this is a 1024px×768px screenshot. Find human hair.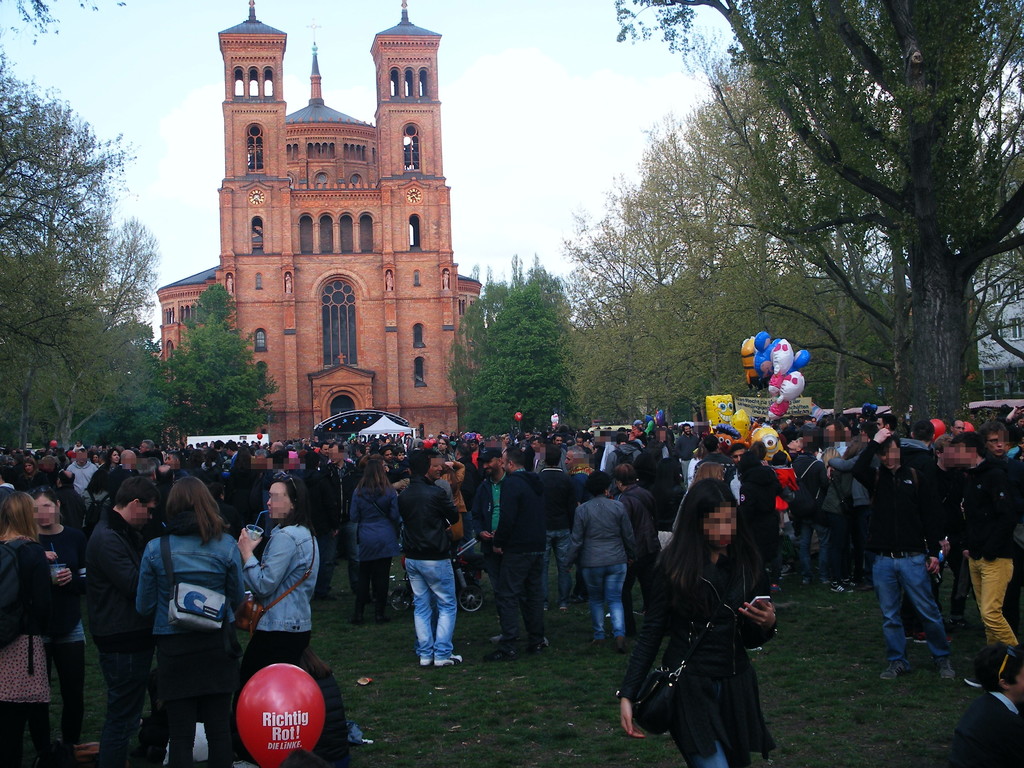
Bounding box: bbox=[0, 489, 38, 543].
